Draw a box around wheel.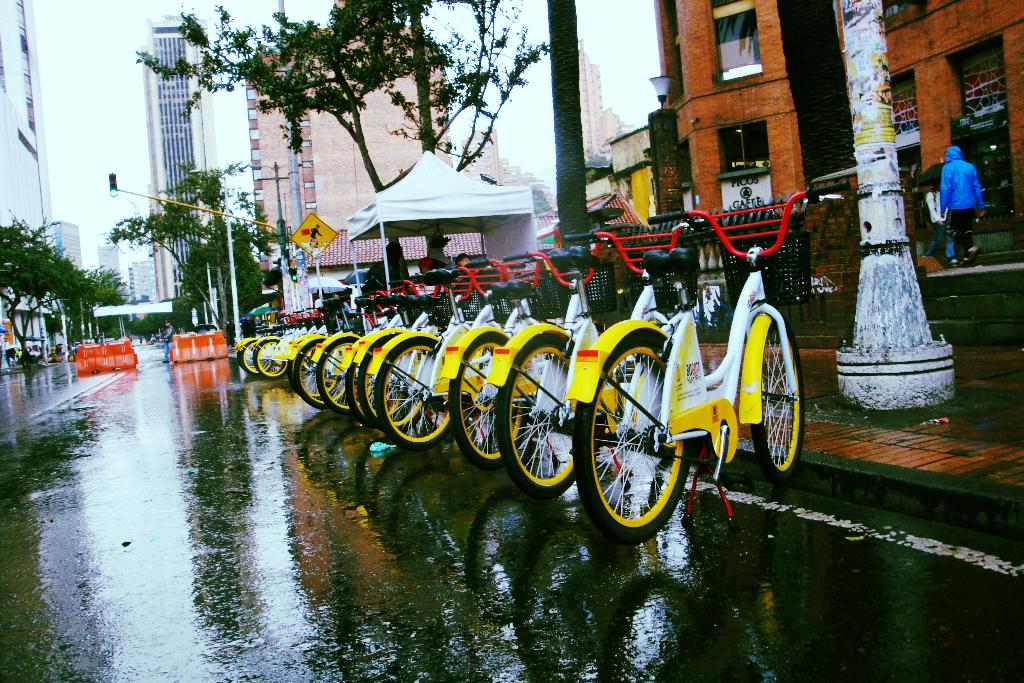
bbox(290, 339, 339, 399).
